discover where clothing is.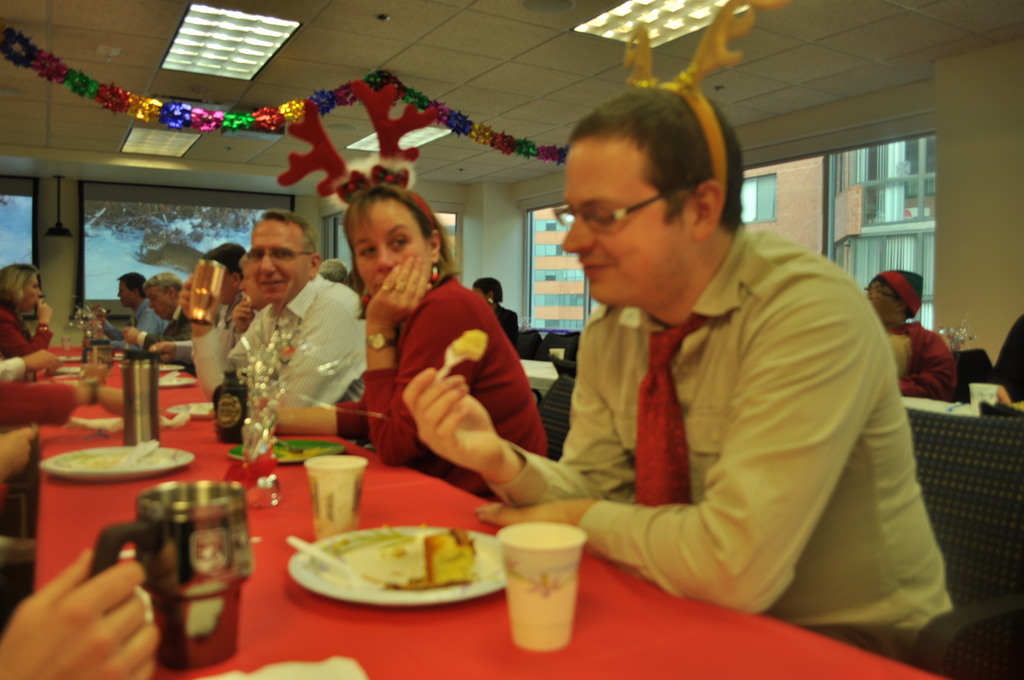
Discovered at {"x1": 106, "y1": 294, "x2": 164, "y2": 348}.
